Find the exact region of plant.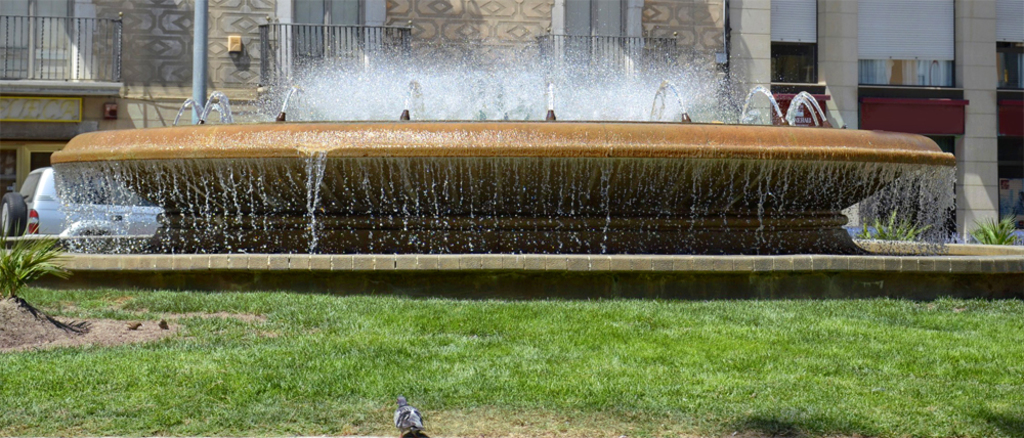
Exact region: [left=854, top=208, right=930, bottom=245].
